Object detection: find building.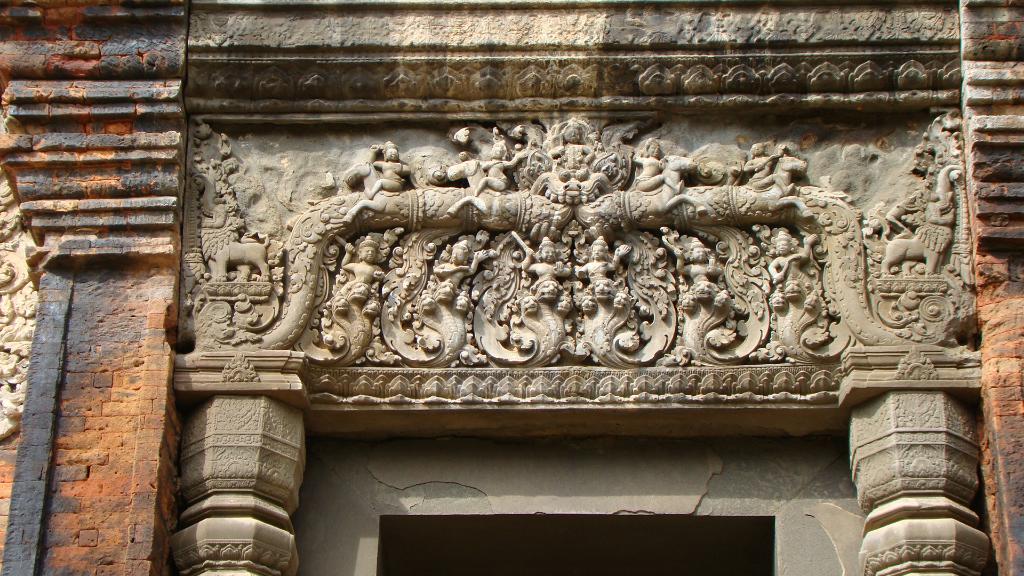
<region>0, 0, 1023, 575</region>.
